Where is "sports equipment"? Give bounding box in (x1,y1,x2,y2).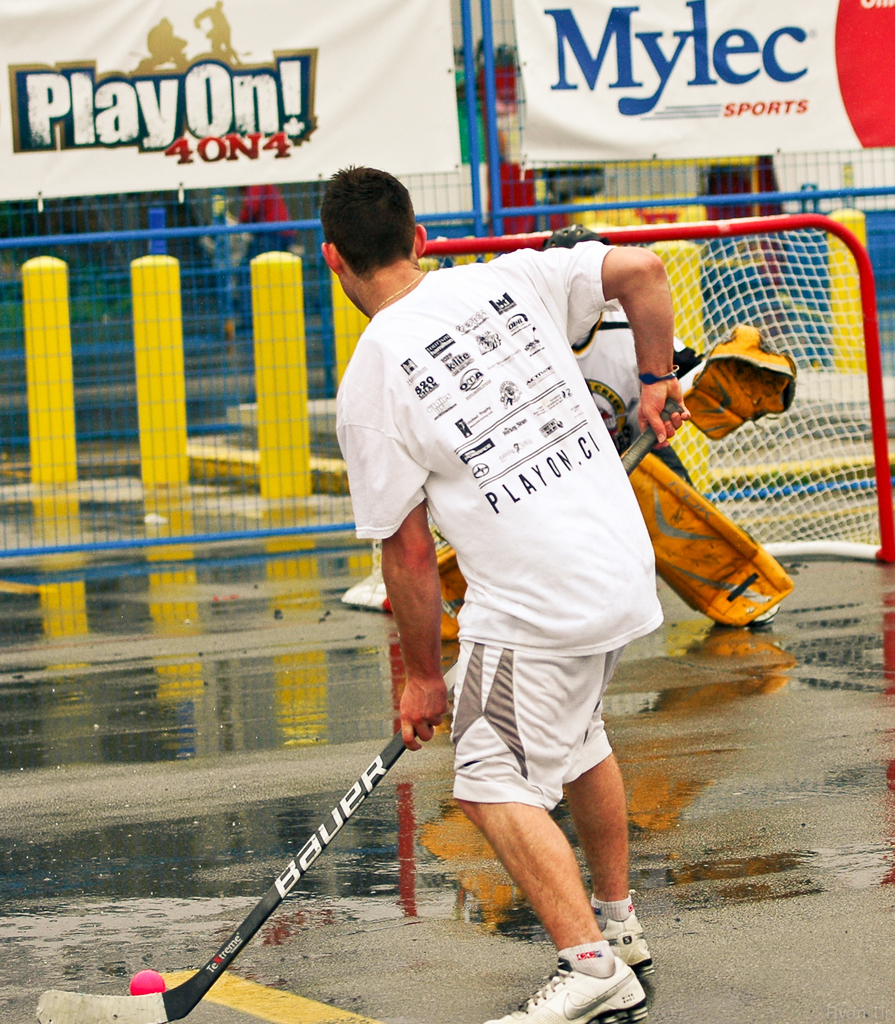
(33,719,426,1021).
